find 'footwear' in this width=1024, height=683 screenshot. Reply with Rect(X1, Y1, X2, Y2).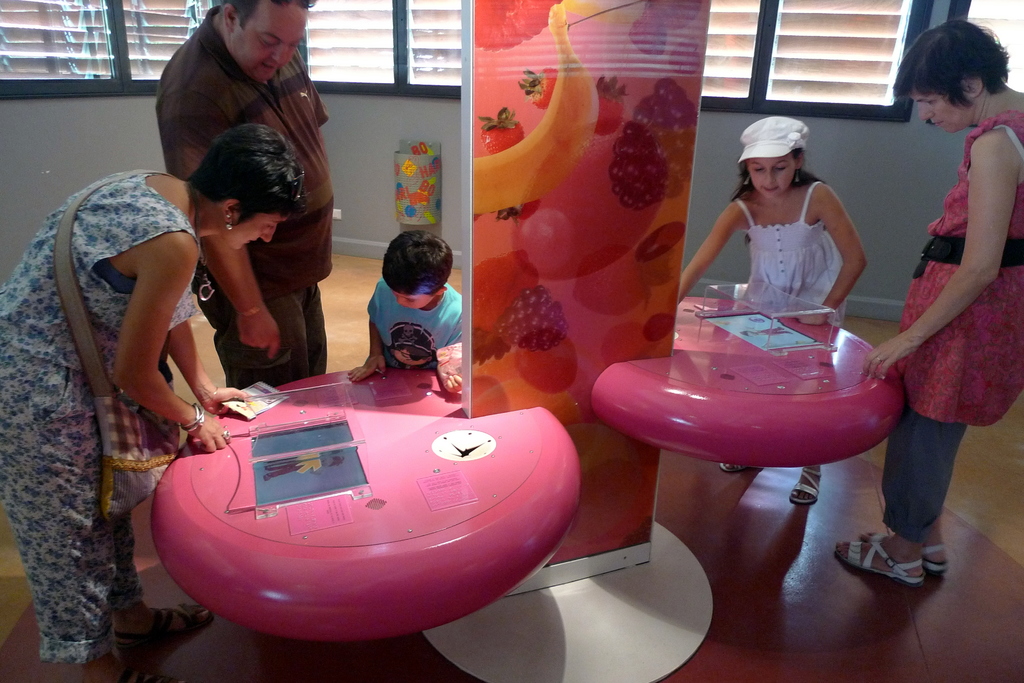
Rect(719, 462, 748, 470).
